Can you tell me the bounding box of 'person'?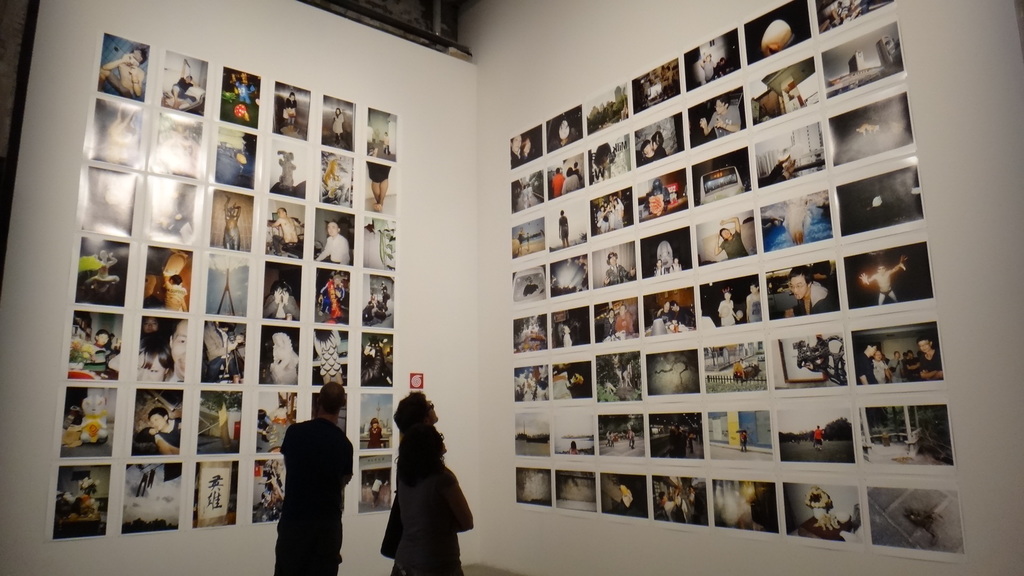
(602, 250, 638, 286).
